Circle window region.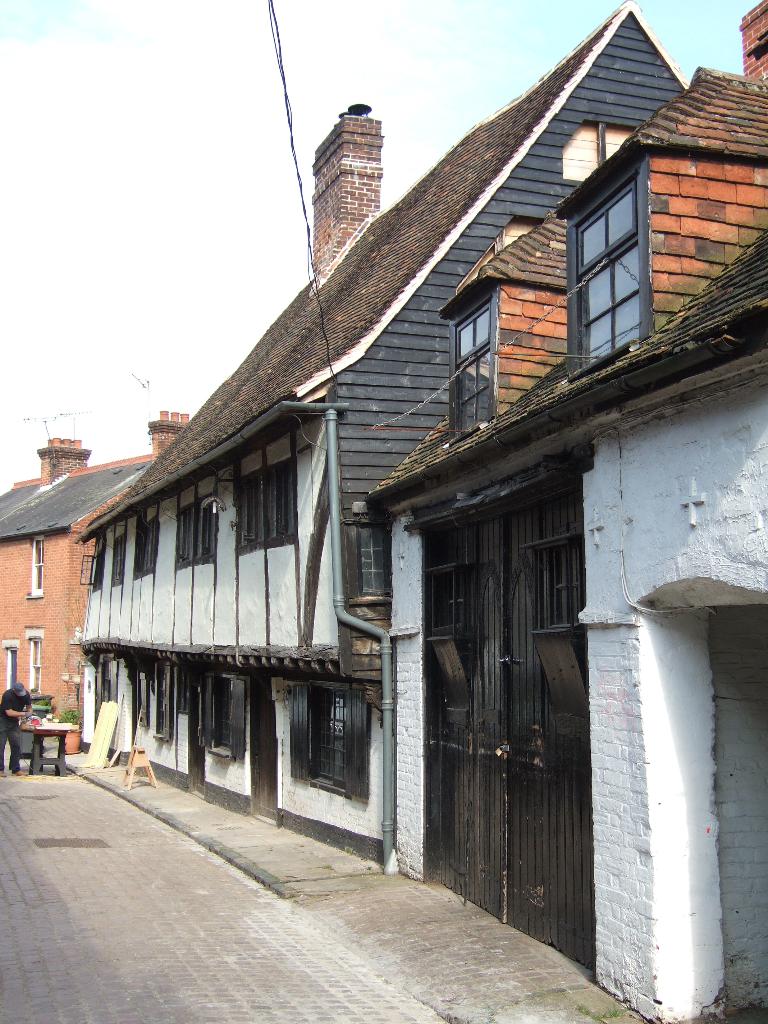
Region: region(274, 659, 392, 804).
